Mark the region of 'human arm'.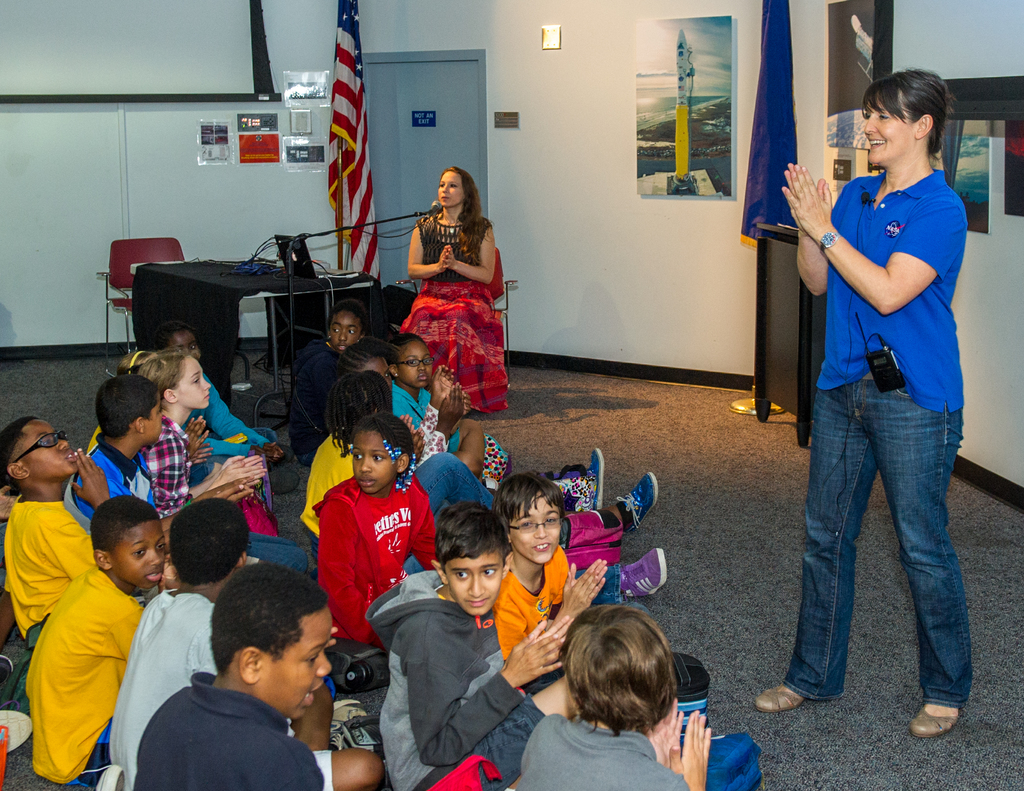
Region: left=313, top=499, right=380, bottom=647.
